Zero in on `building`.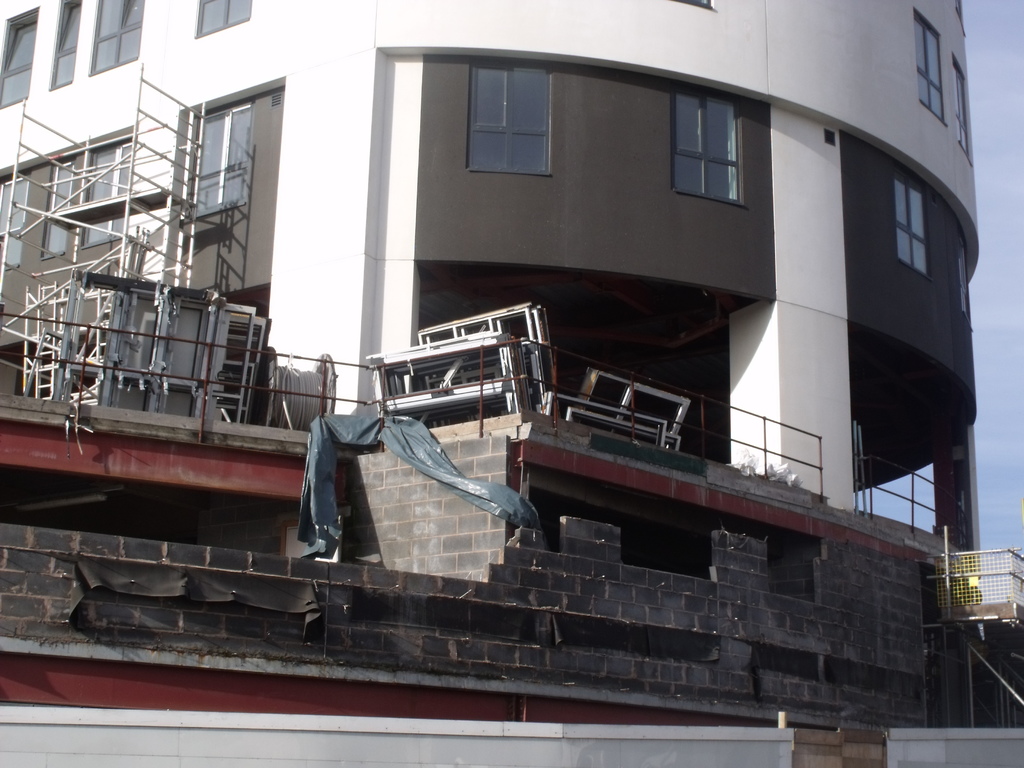
Zeroed in: (x1=0, y1=0, x2=991, y2=708).
